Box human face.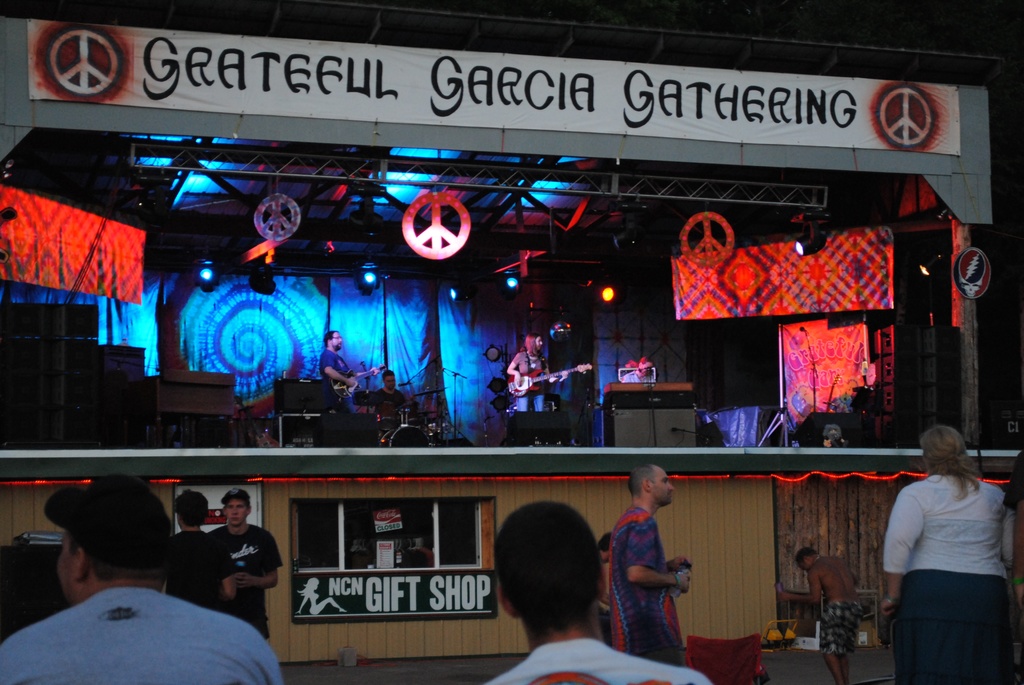
(x1=330, y1=333, x2=341, y2=352).
